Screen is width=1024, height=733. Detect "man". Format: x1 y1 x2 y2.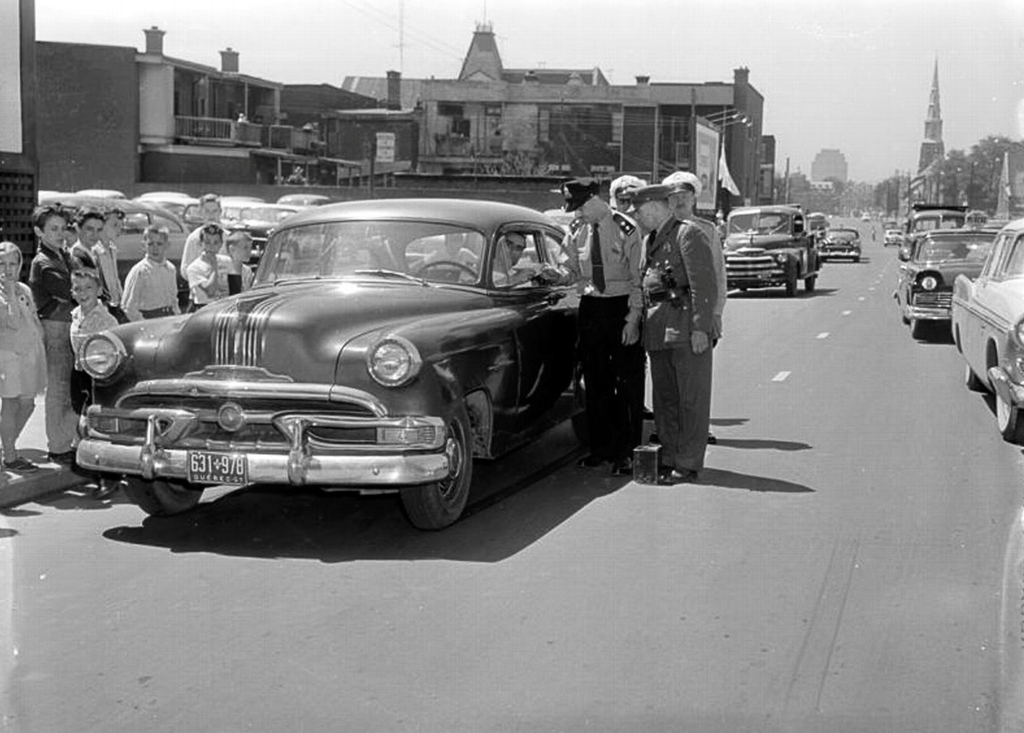
610 183 649 253.
